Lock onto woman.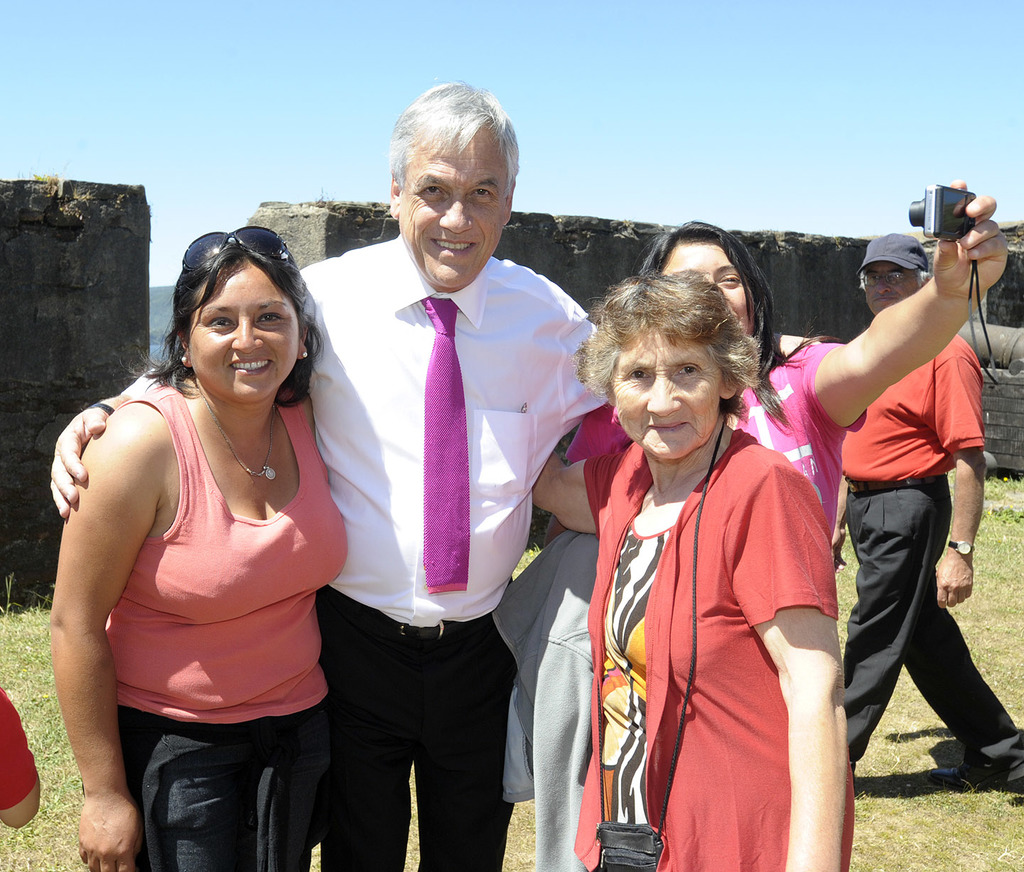
Locked: BBox(537, 171, 1010, 540).
